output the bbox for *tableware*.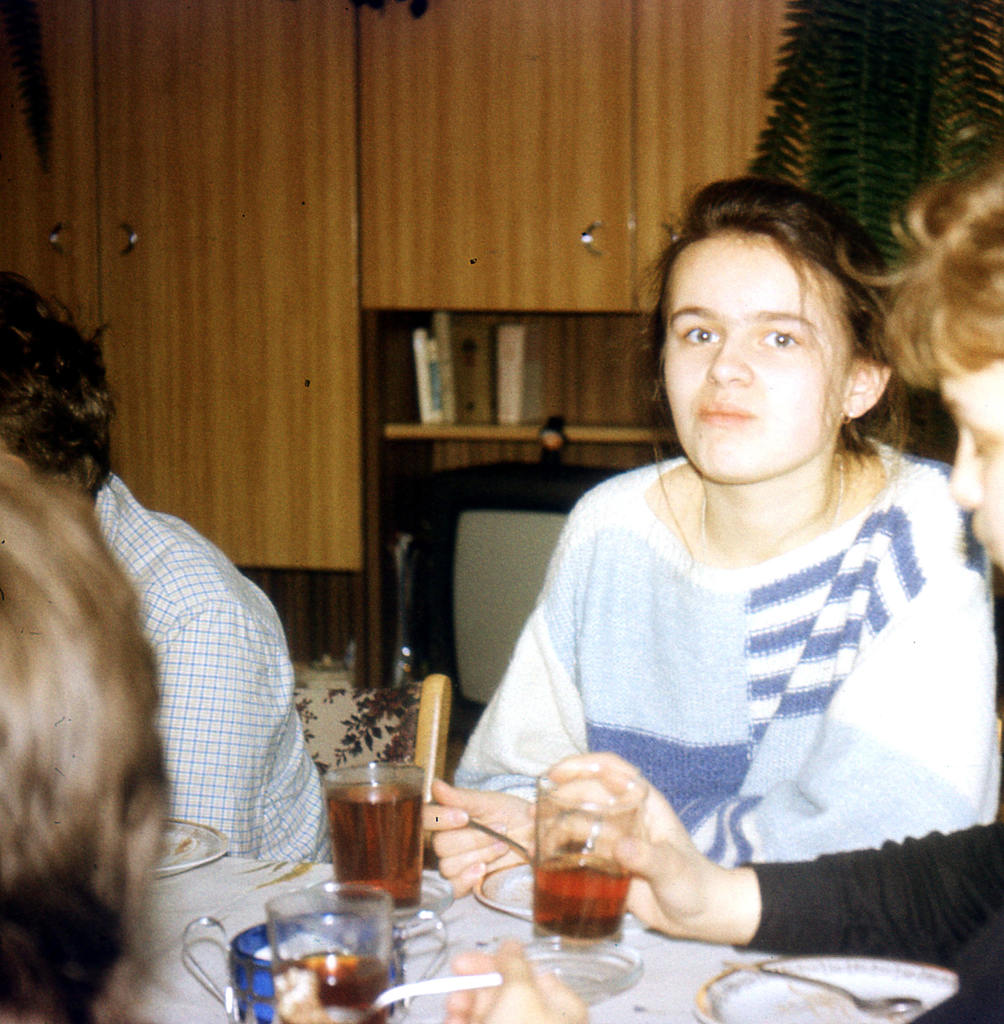
<box>674,945,953,1023</box>.
